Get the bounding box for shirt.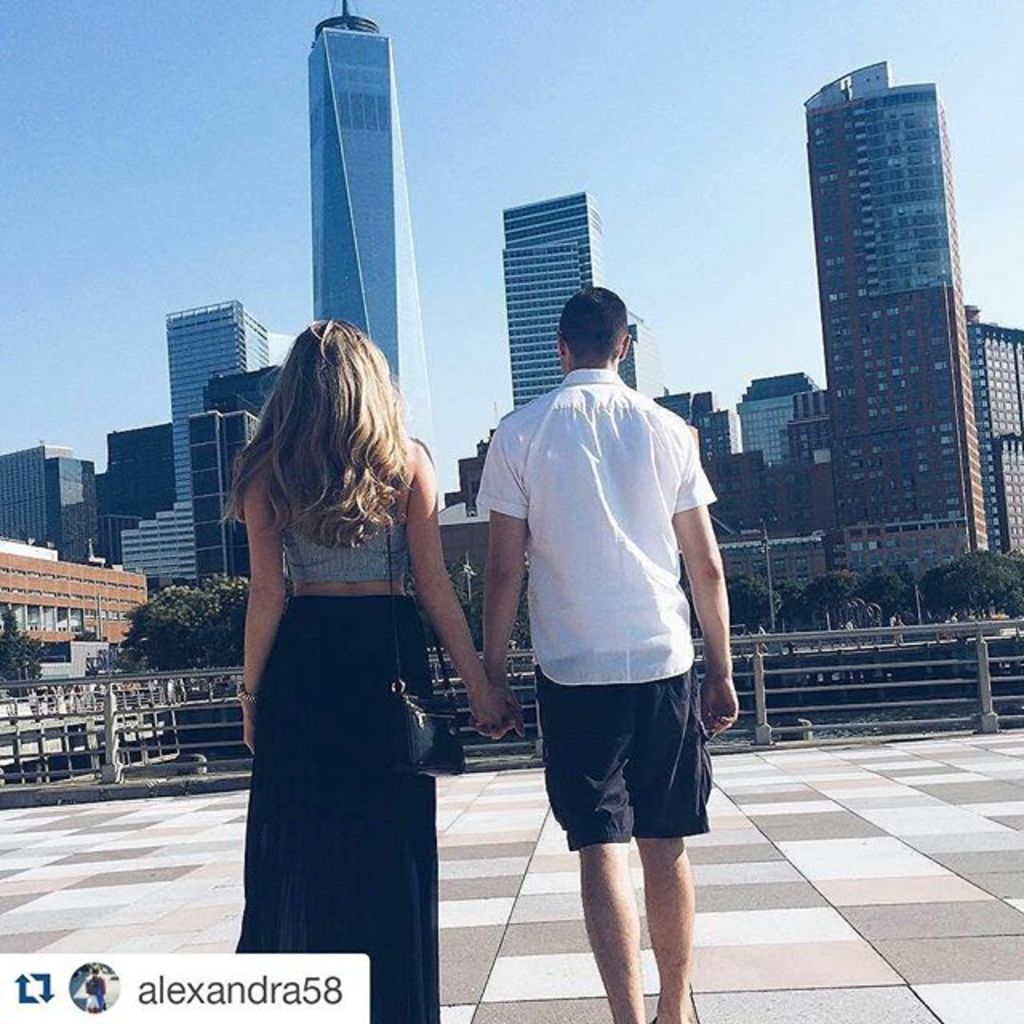
[474, 366, 718, 686].
